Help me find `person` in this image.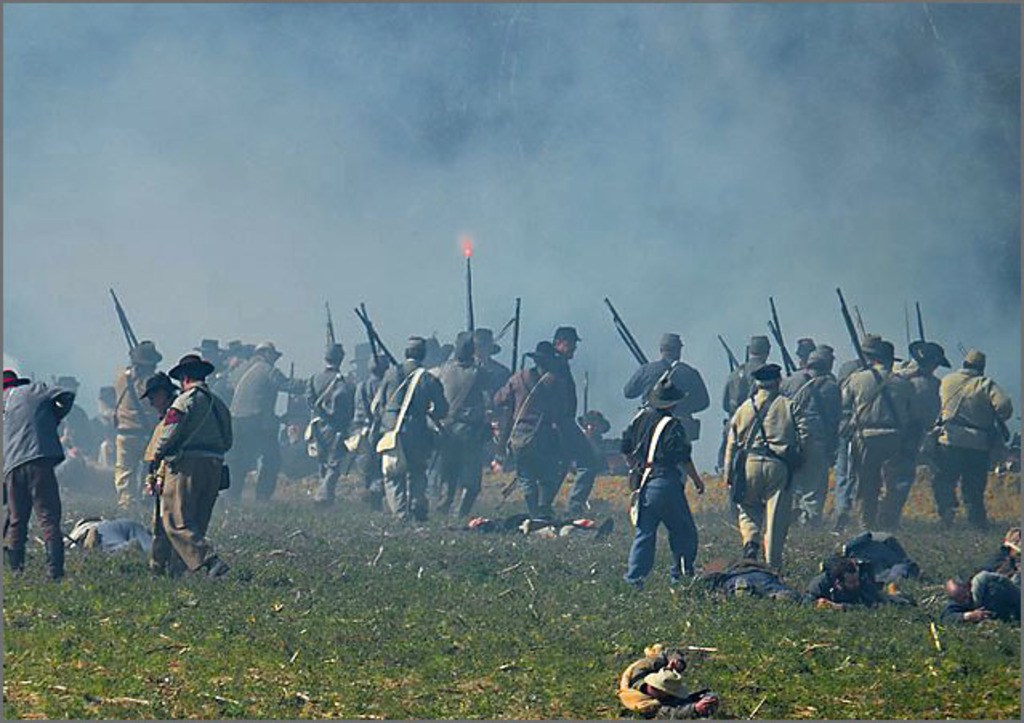
Found it: left=2, top=369, right=77, bottom=574.
